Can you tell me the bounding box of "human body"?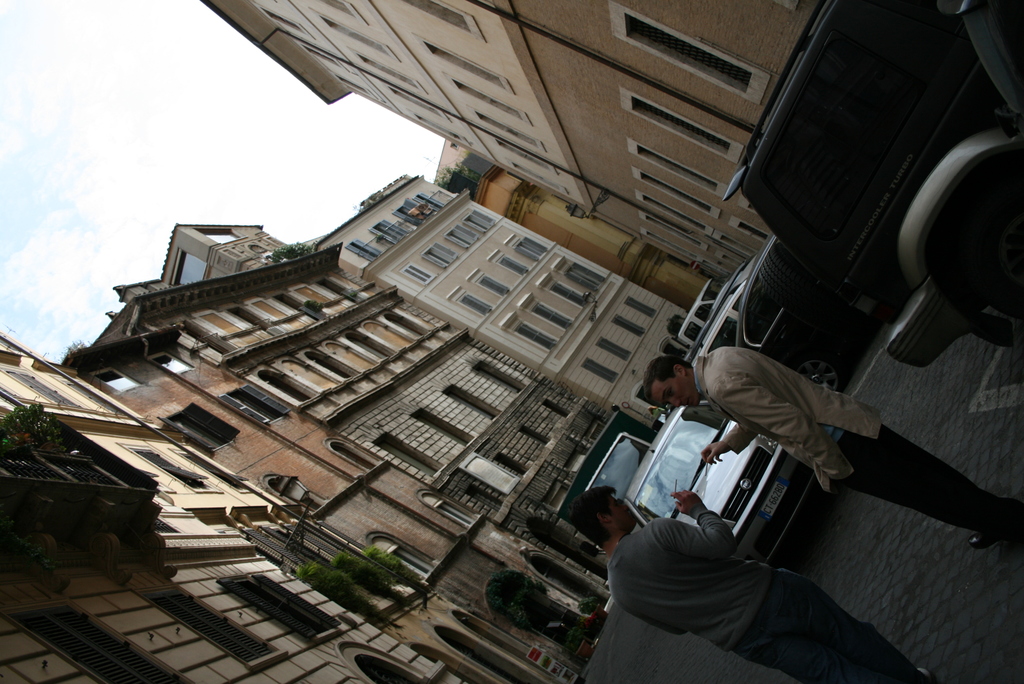
box=[577, 462, 887, 671].
